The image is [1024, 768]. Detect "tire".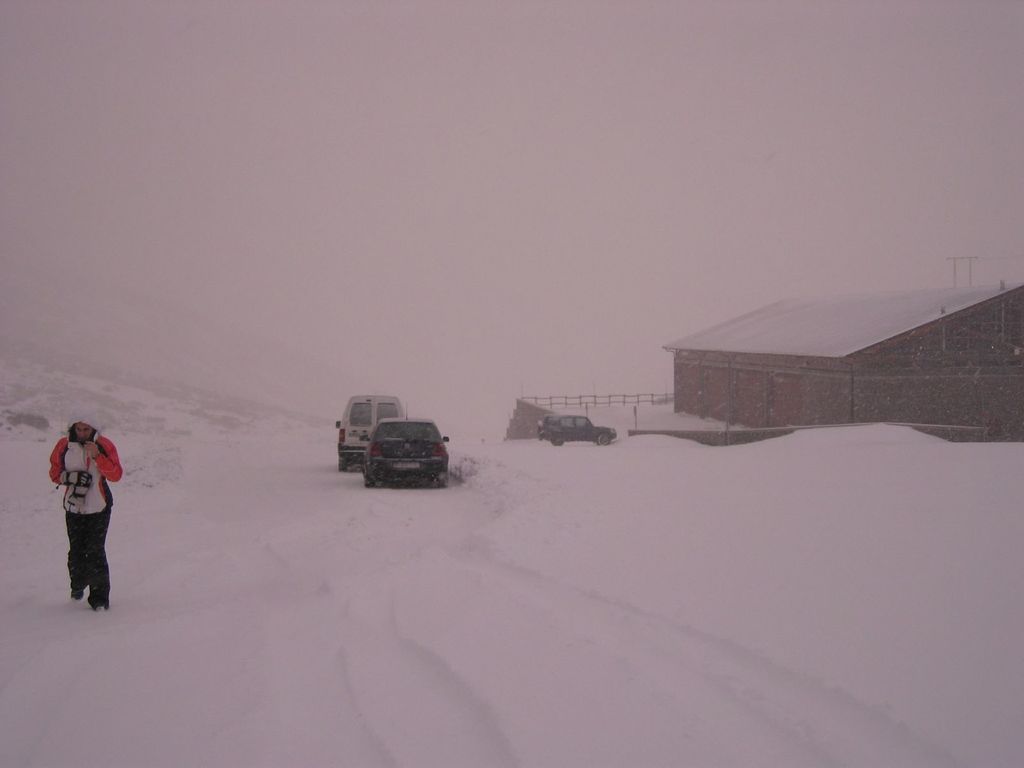
Detection: bbox=[598, 432, 615, 442].
